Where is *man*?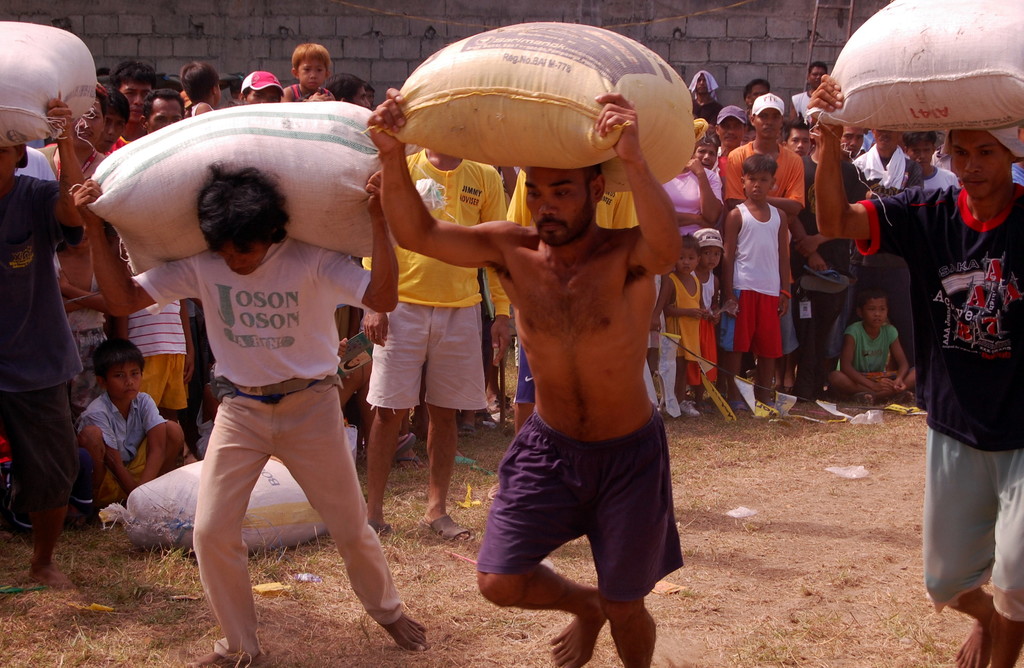
bbox=[793, 114, 872, 403].
